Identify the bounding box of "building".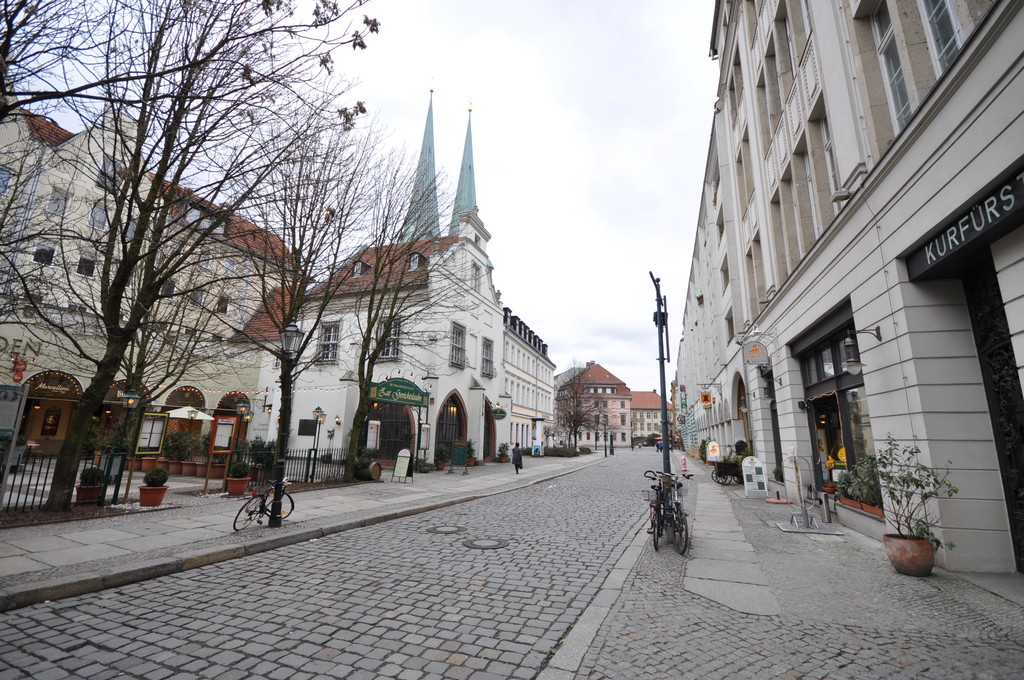
x1=675 y1=0 x2=1023 y2=574.
